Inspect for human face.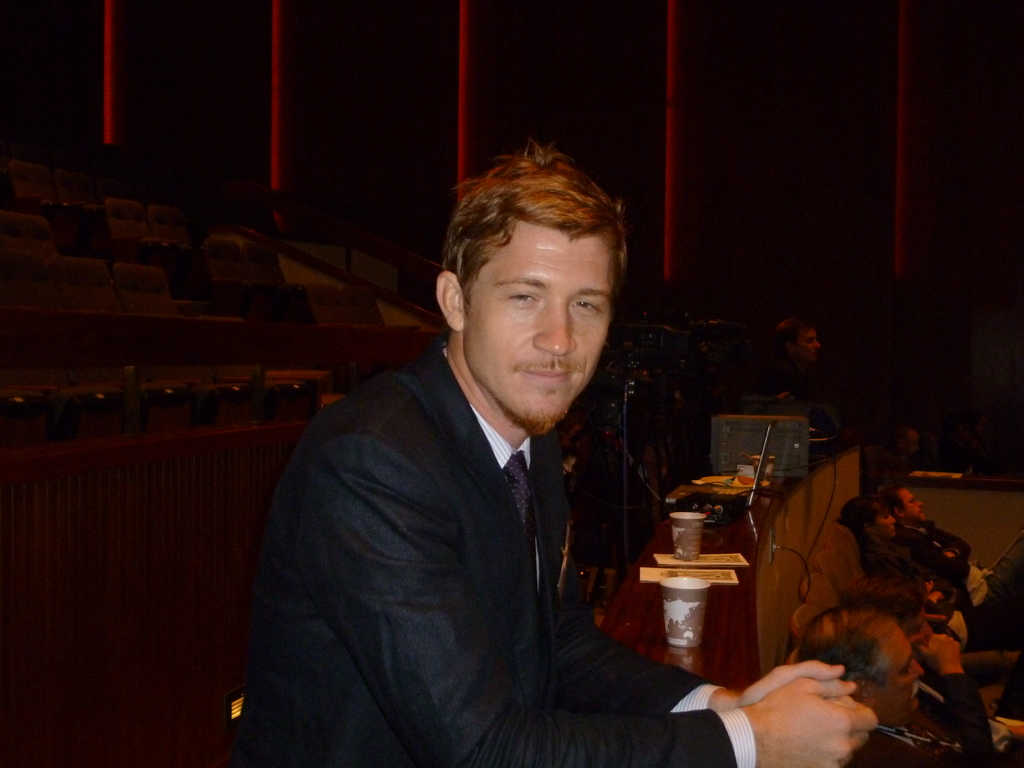
Inspection: bbox(902, 488, 921, 515).
